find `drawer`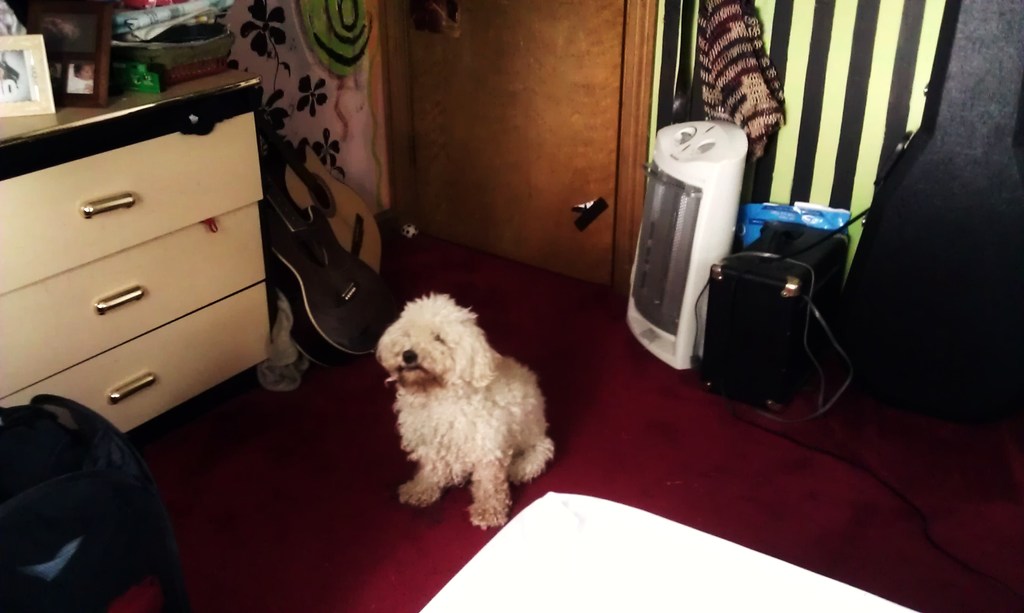
(left=0, top=203, right=264, bottom=399)
